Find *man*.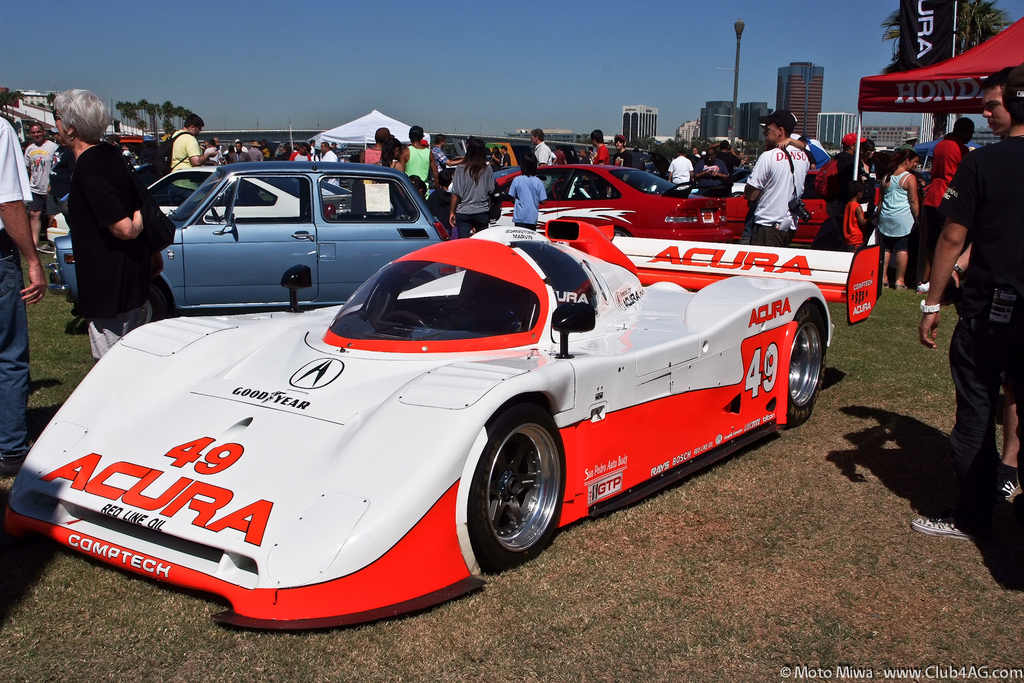
detection(591, 128, 611, 167).
